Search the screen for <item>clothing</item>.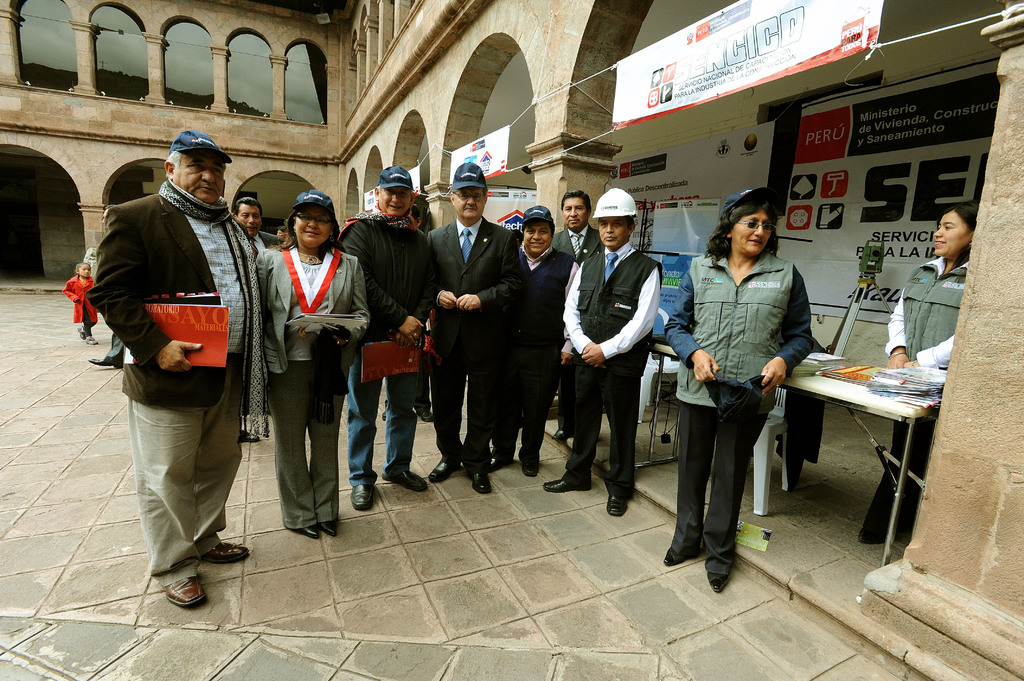
Found at (427, 220, 513, 460).
